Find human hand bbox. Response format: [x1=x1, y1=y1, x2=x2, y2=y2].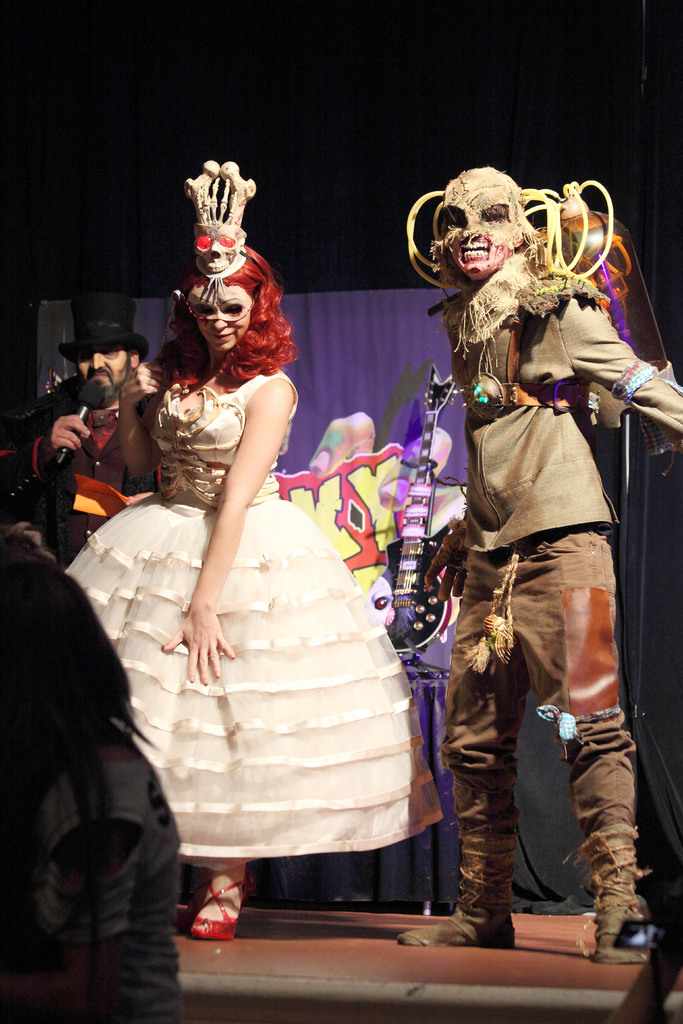
[x1=174, y1=573, x2=224, y2=693].
